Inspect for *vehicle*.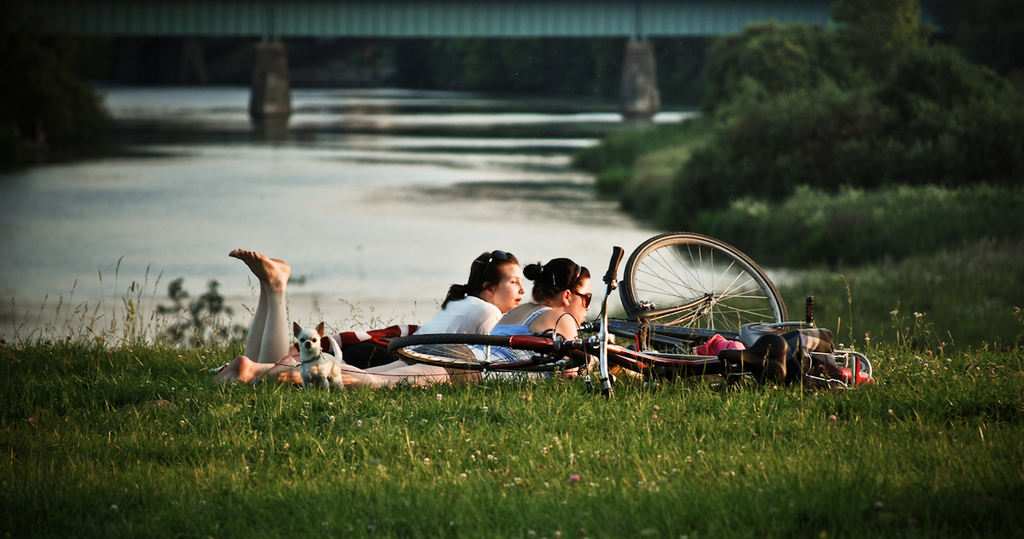
Inspection: x1=298 y1=217 x2=847 y2=380.
